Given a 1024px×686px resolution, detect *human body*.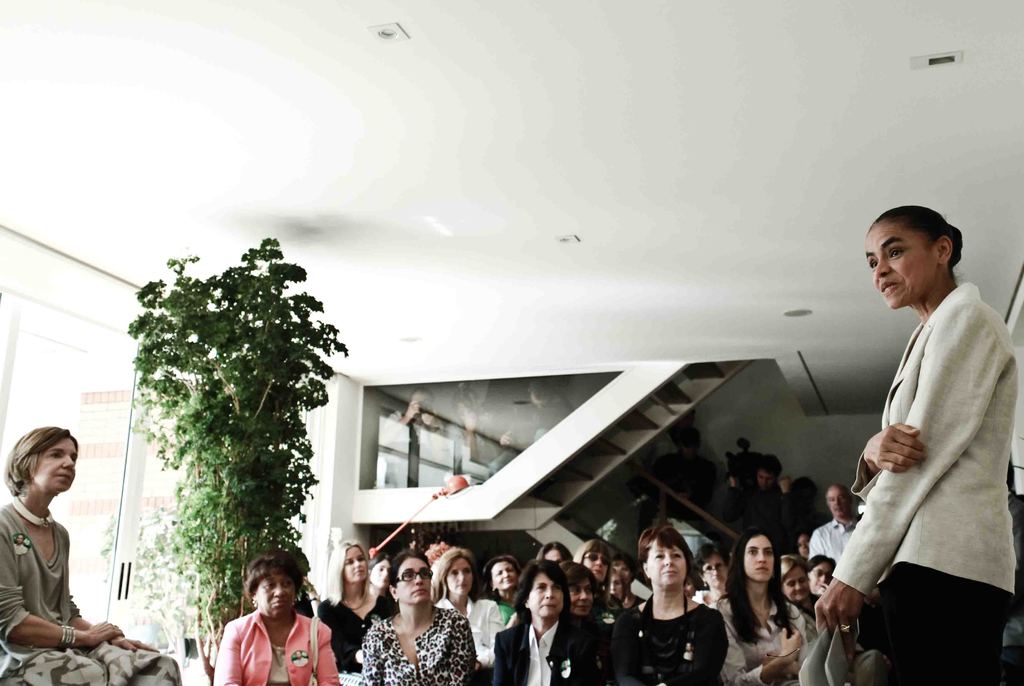
bbox=[845, 207, 1004, 685].
